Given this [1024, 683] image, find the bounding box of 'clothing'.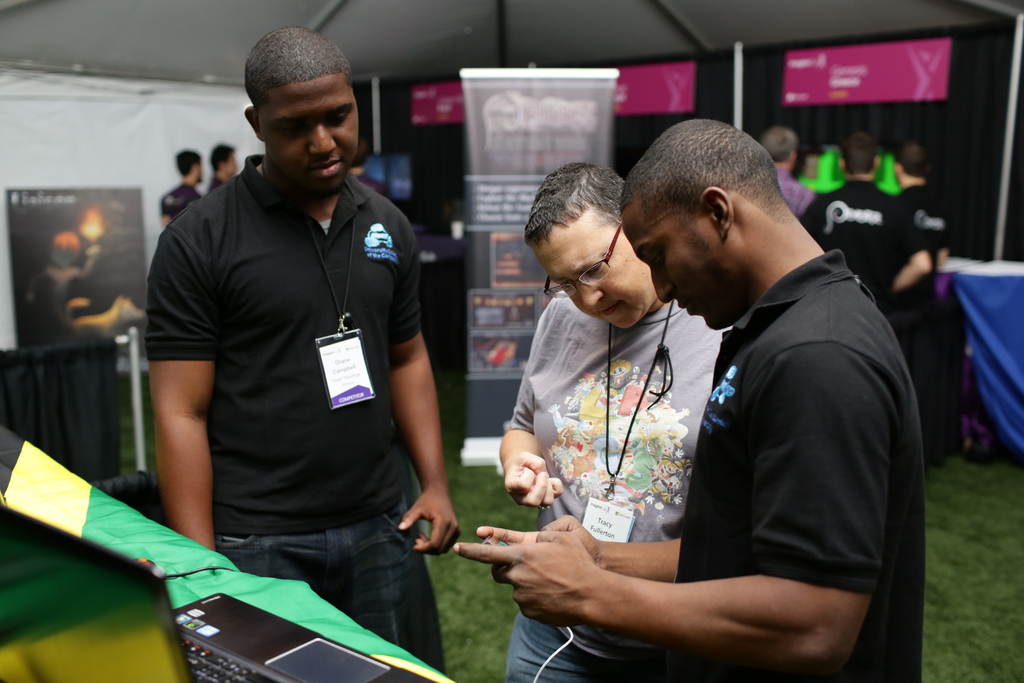
(left=504, top=293, right=725, bottom=682).
